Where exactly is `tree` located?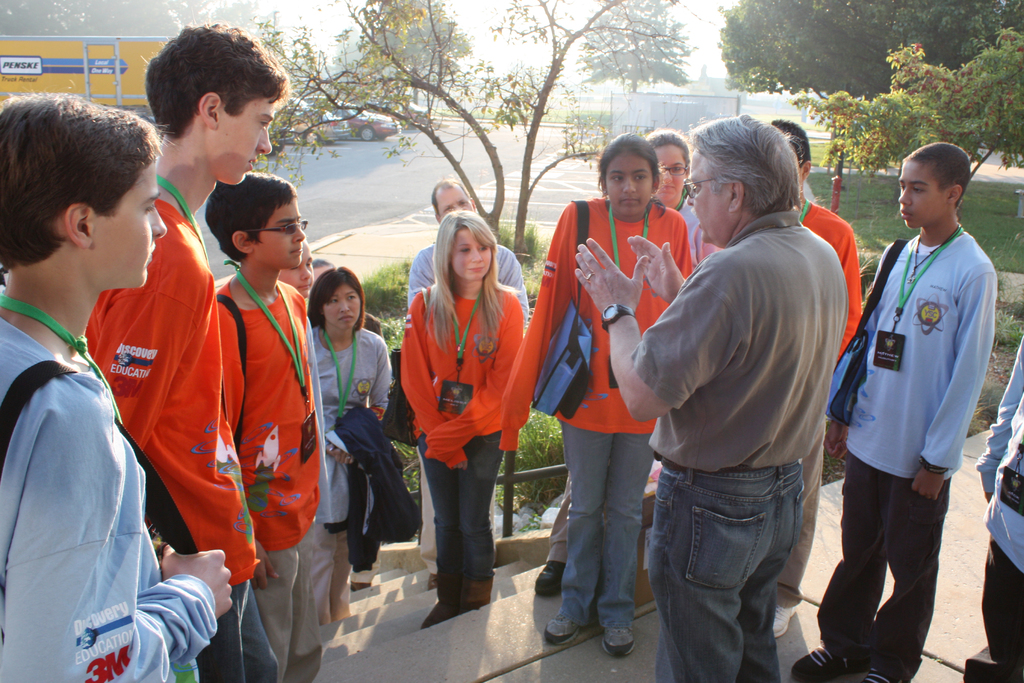
Its bounding box is 582,0,696,89.
